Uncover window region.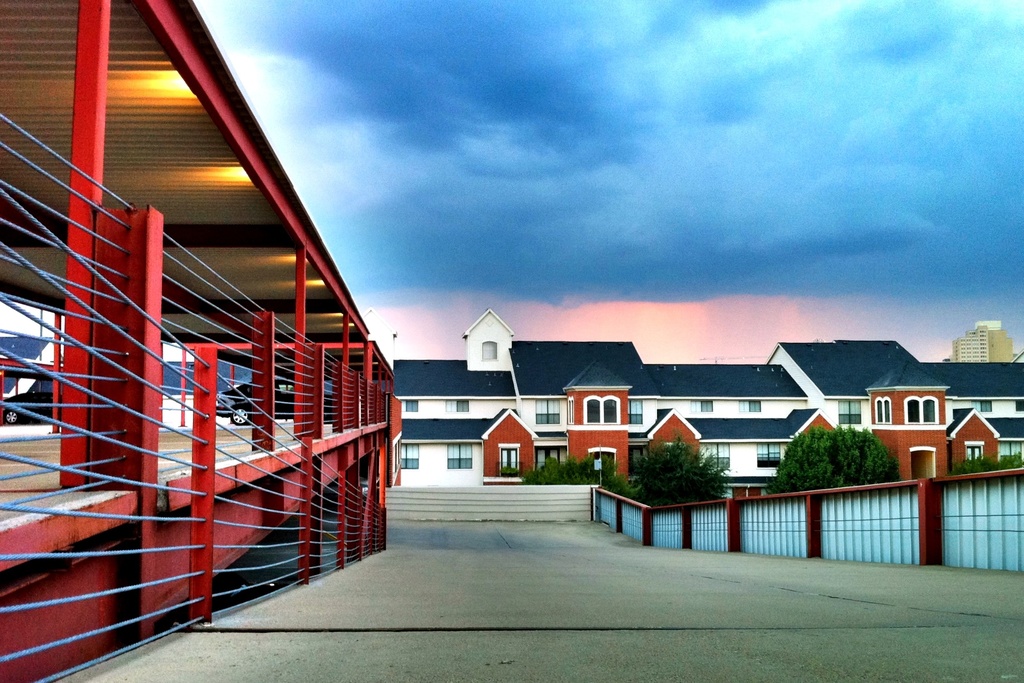
Uncovered: bbox=(584, 396, 617, 424).
